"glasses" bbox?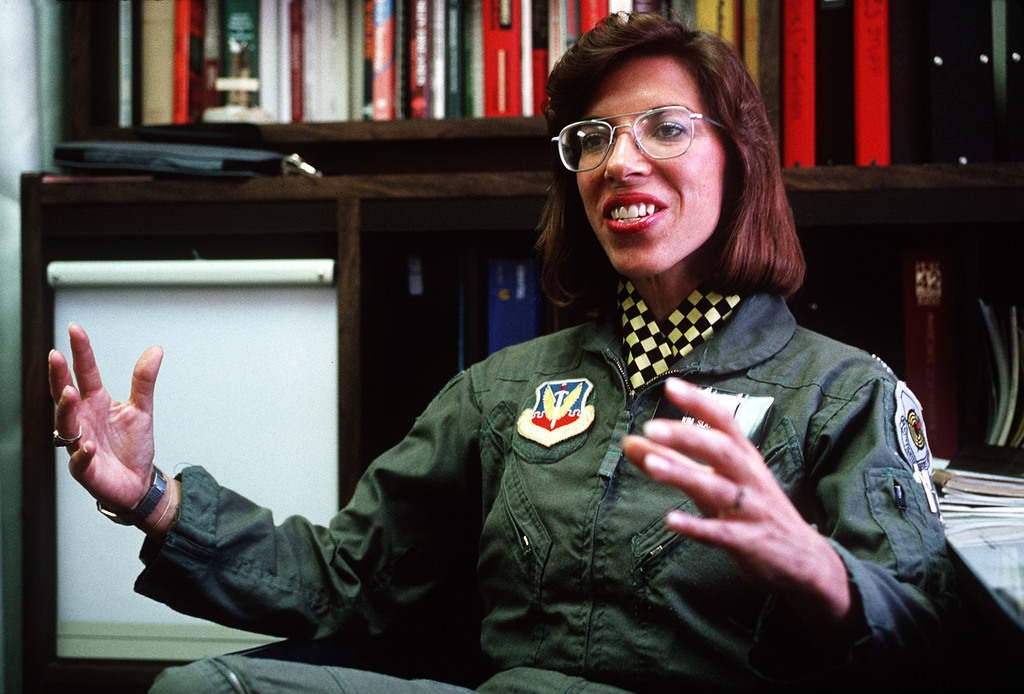
{"left": 556, "top": 95, "right": 752, "bottom": 165}
